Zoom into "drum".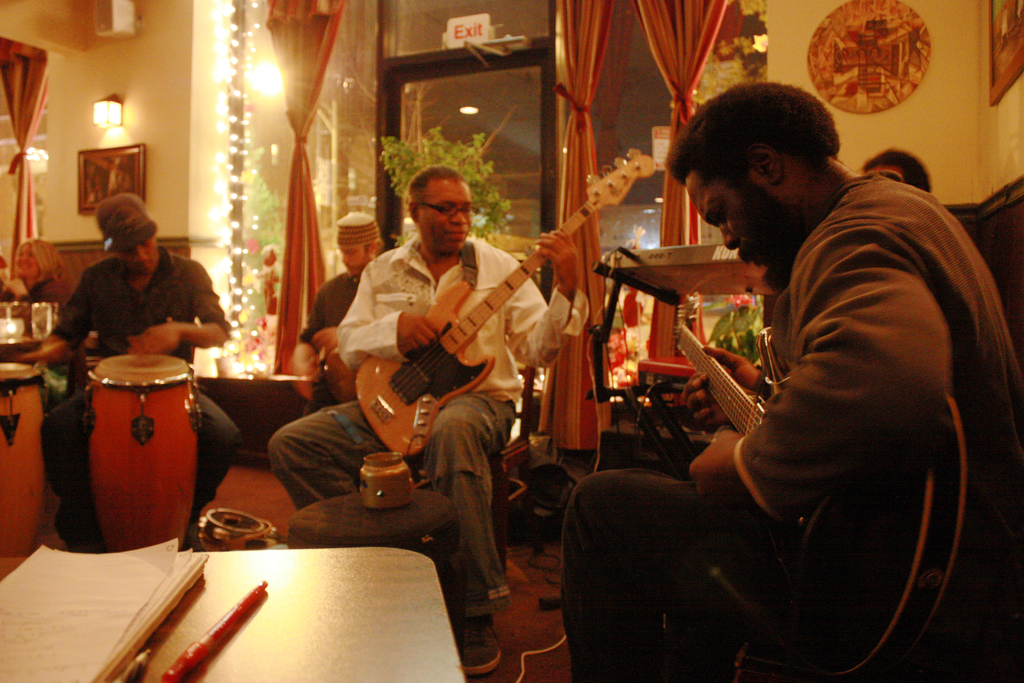
Zoom target: {"x1": 82, "y1": 350, "x2": 204, "y2": 550}.
